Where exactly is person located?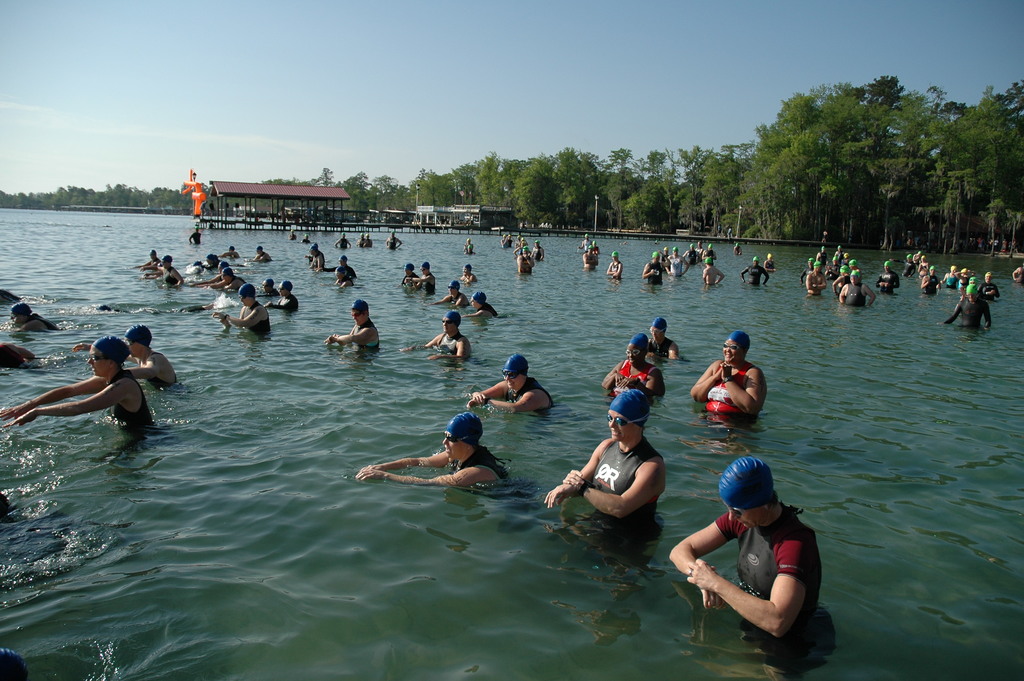
Its bounding box is BBox(671, 455, 837, 680).
